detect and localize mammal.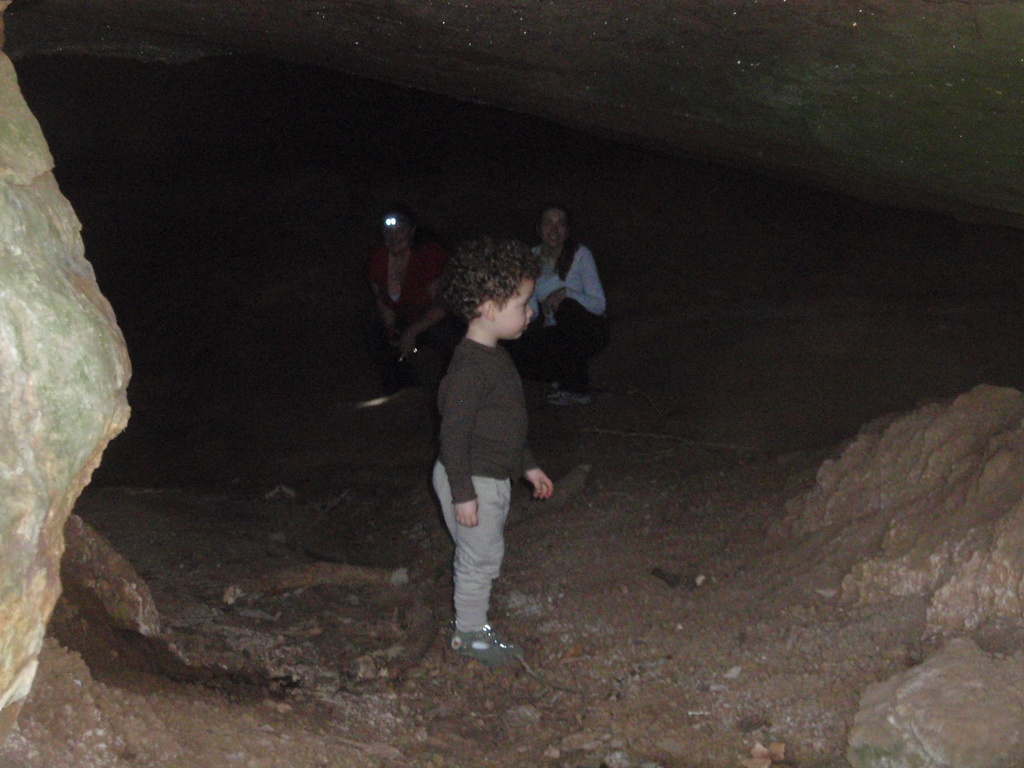
Localized at box=[531, 203, 616, 408].
